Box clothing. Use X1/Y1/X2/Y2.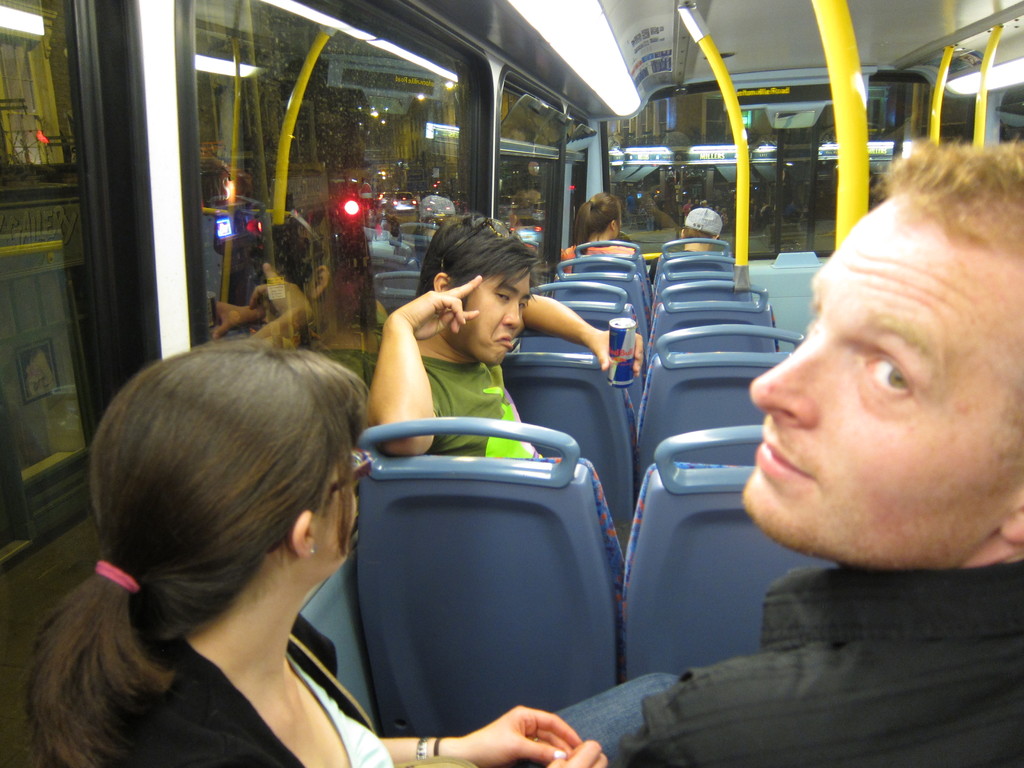
647/252/692/289.
